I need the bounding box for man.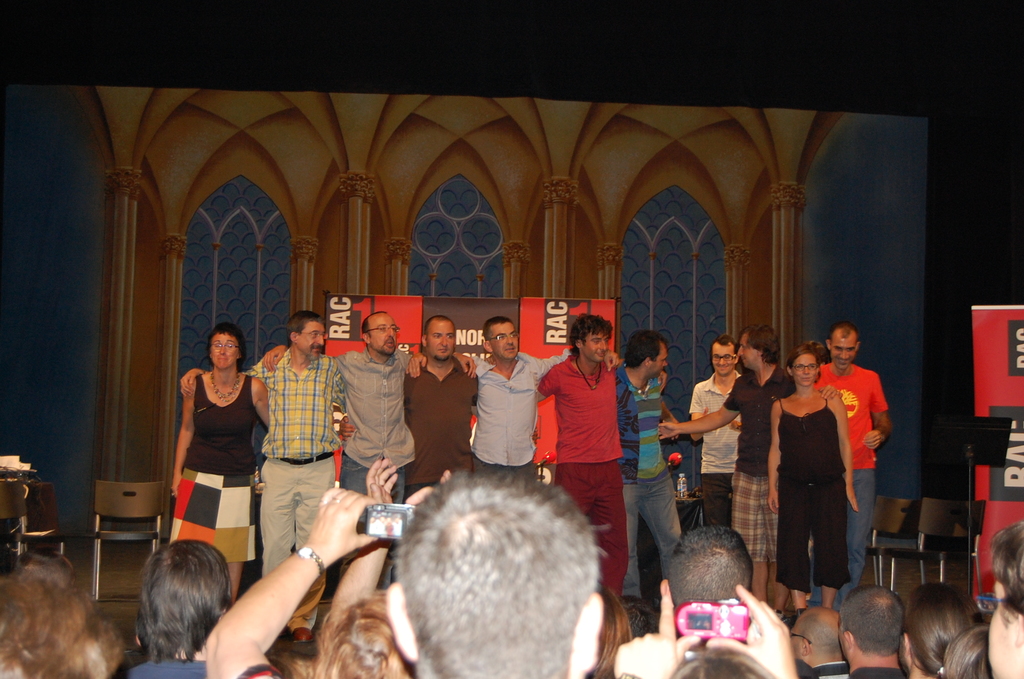
Here it is: <bbox>612, 327, 687, 611</bbox>.
